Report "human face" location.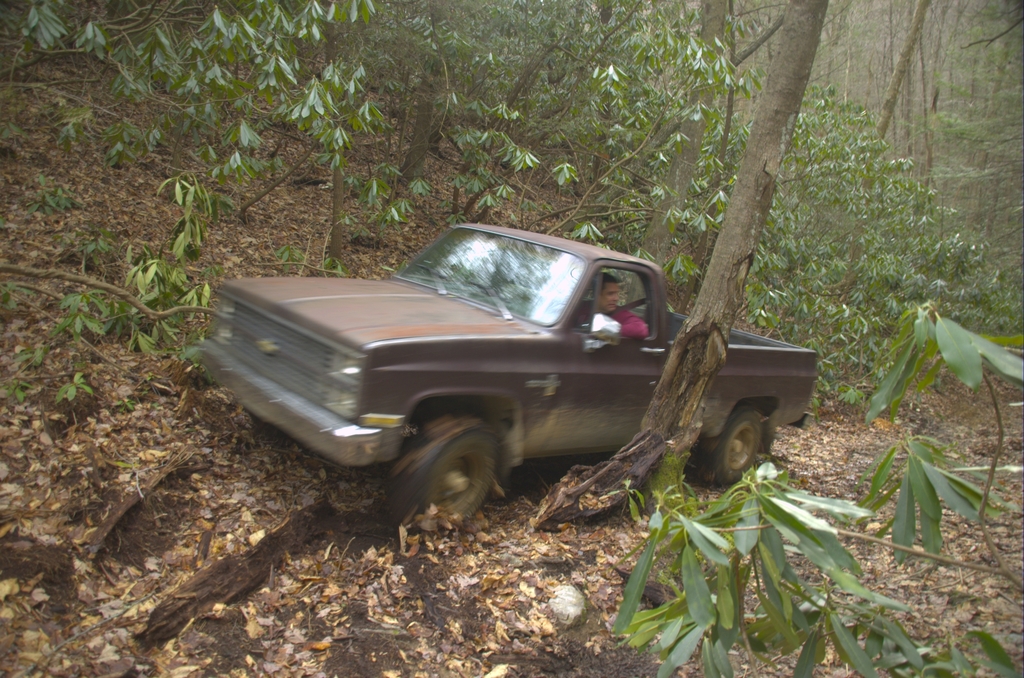
Report: box(598, 282, 616, 310).
